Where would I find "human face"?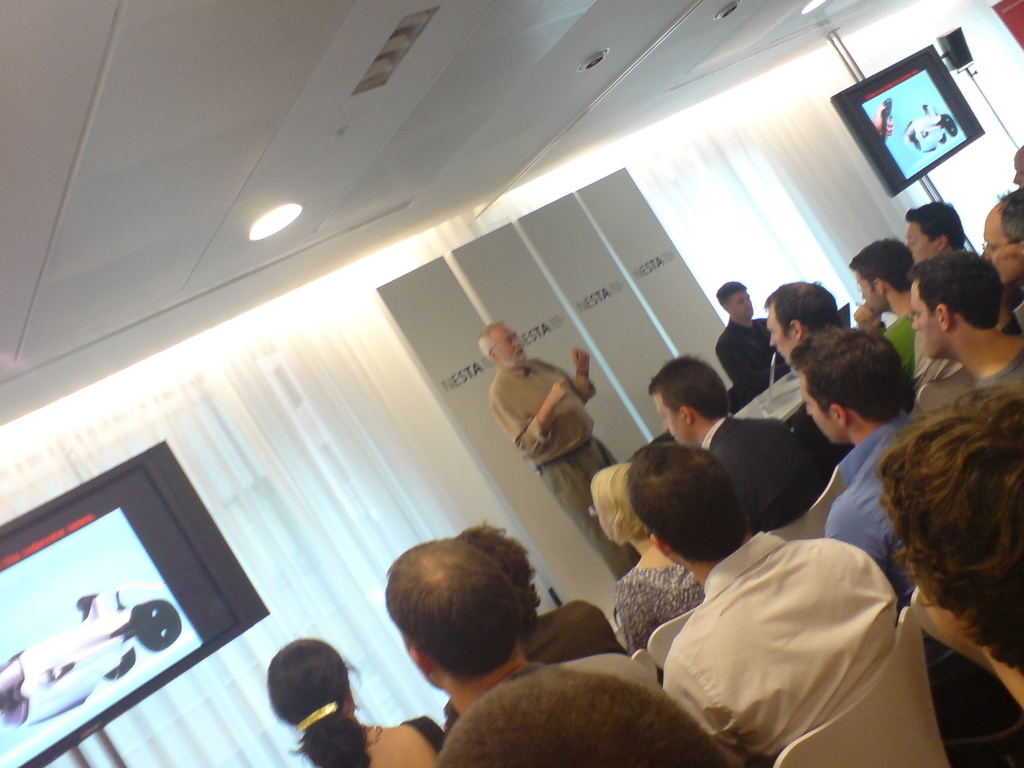
At box=[730, 292, 754, 316].
